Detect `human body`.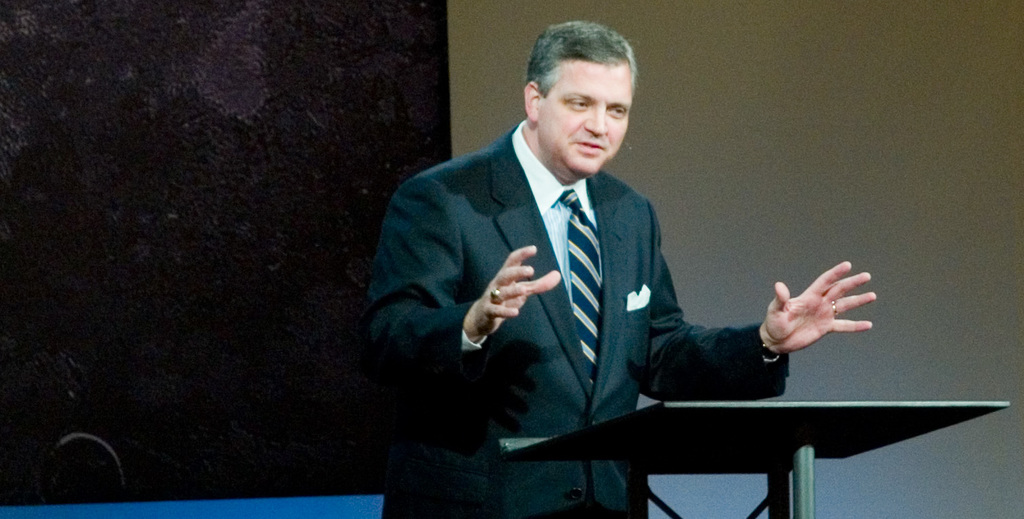
Detected at [x1=349, y1=64, x2=846, y2=507].
